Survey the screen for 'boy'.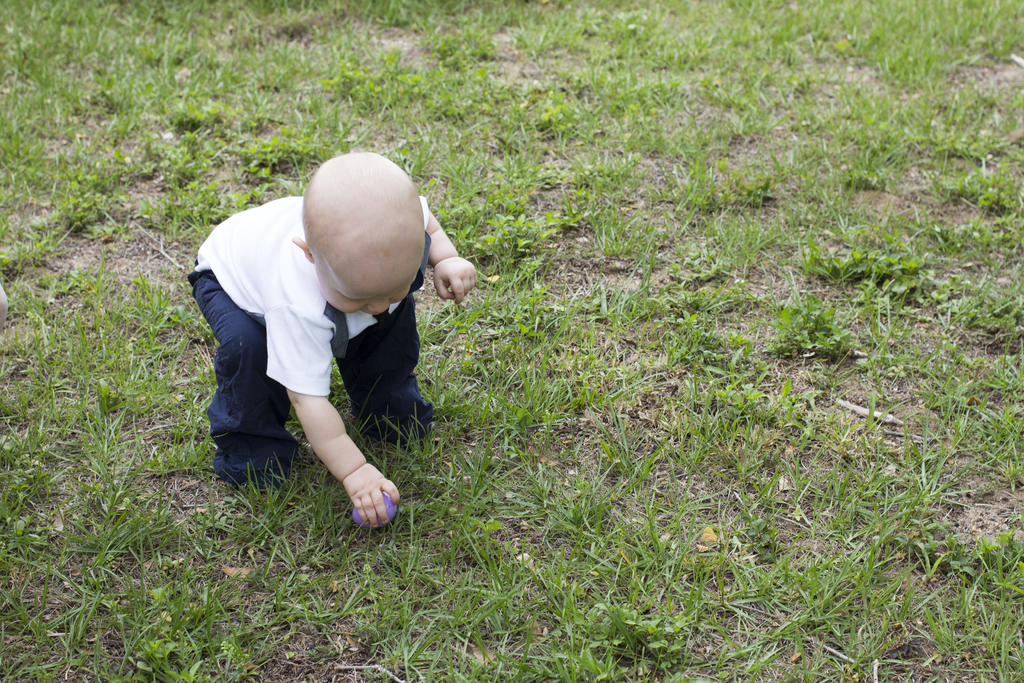
Survey found: (189,152,477,527).
